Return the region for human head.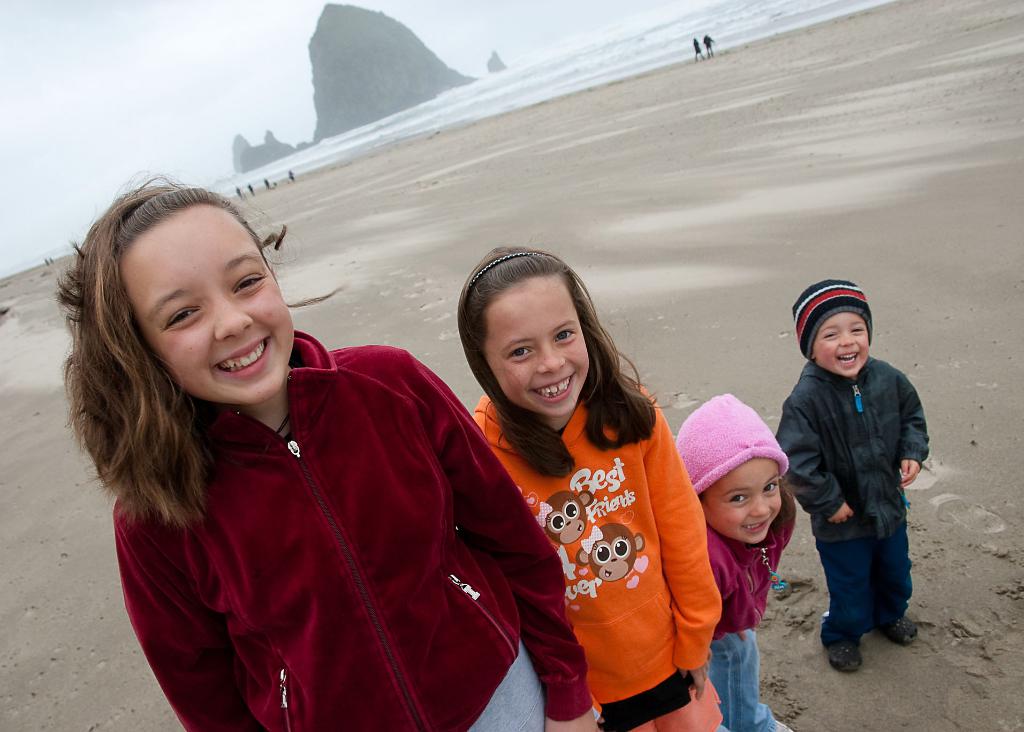
select_region(671, 393, 790, 548).
